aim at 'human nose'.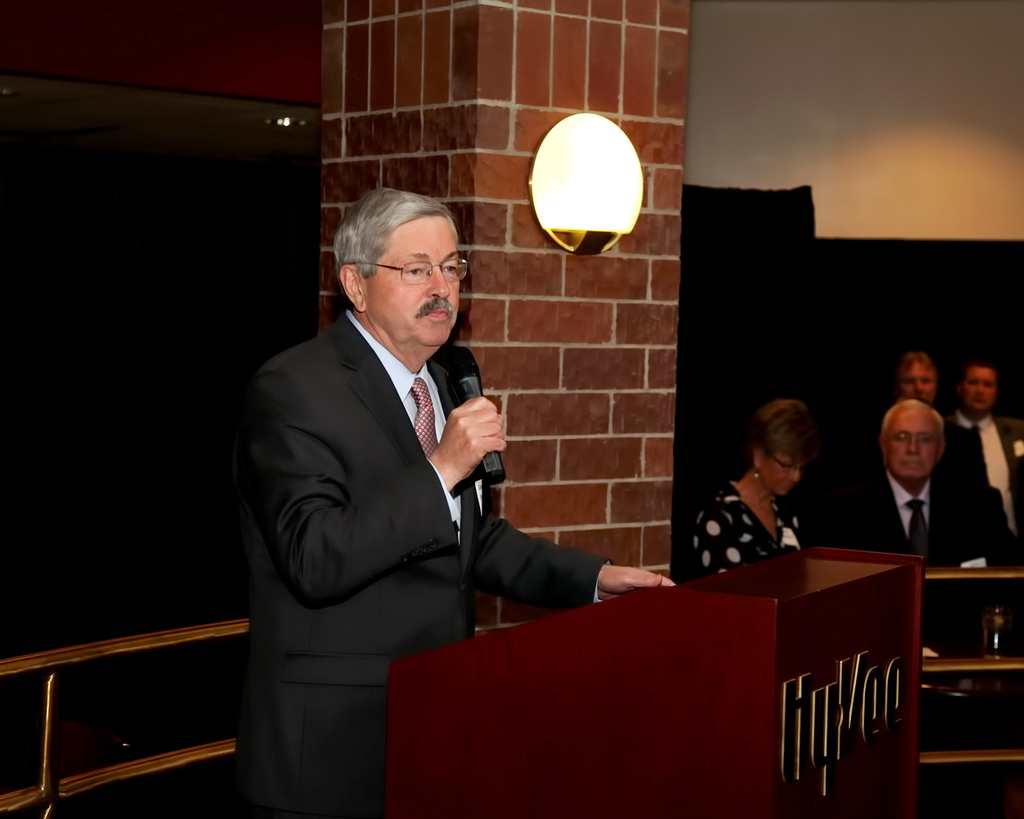
Aimed at [x1=905, y1=436, x2=921, y2=455].
